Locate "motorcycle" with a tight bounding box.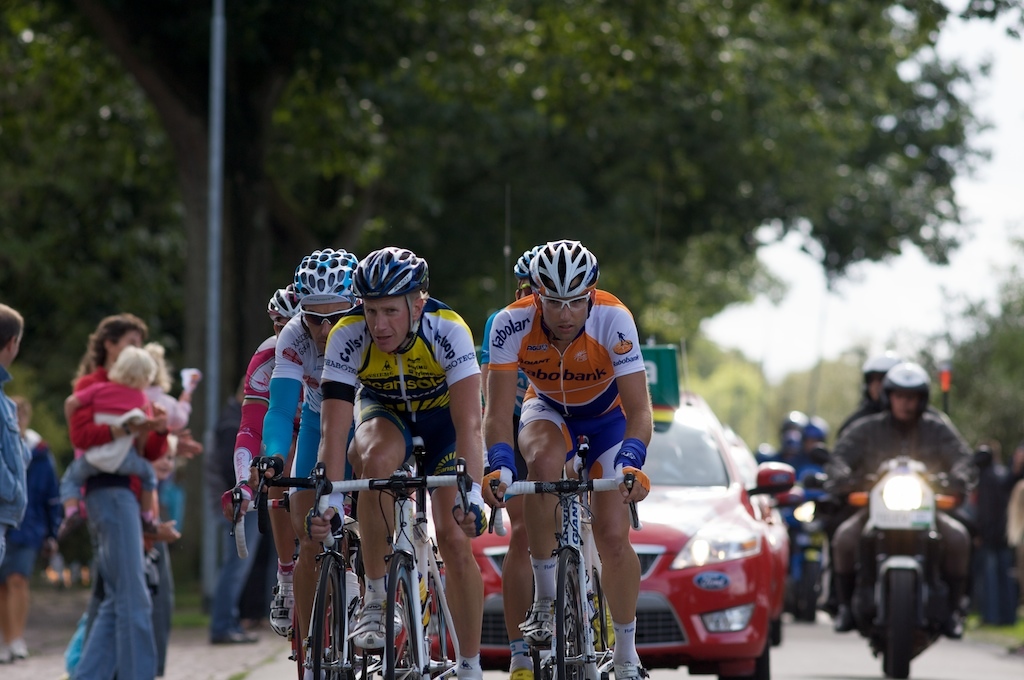
<region>773, 474, 833, 624</region>.
